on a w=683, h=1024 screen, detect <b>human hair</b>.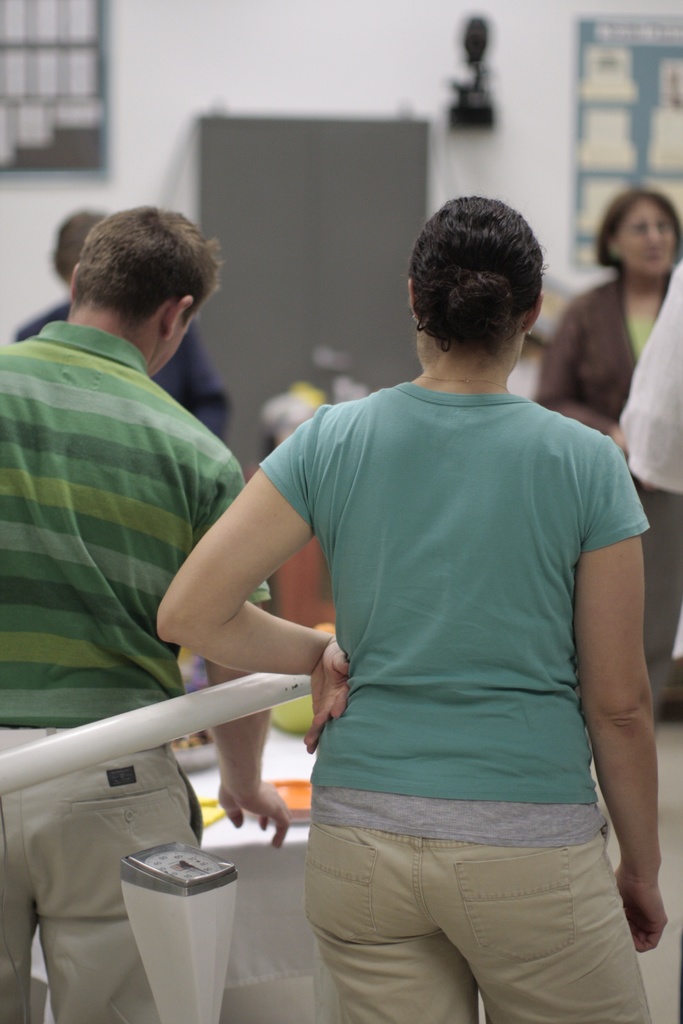
detection(61, 204, 227, 330).
